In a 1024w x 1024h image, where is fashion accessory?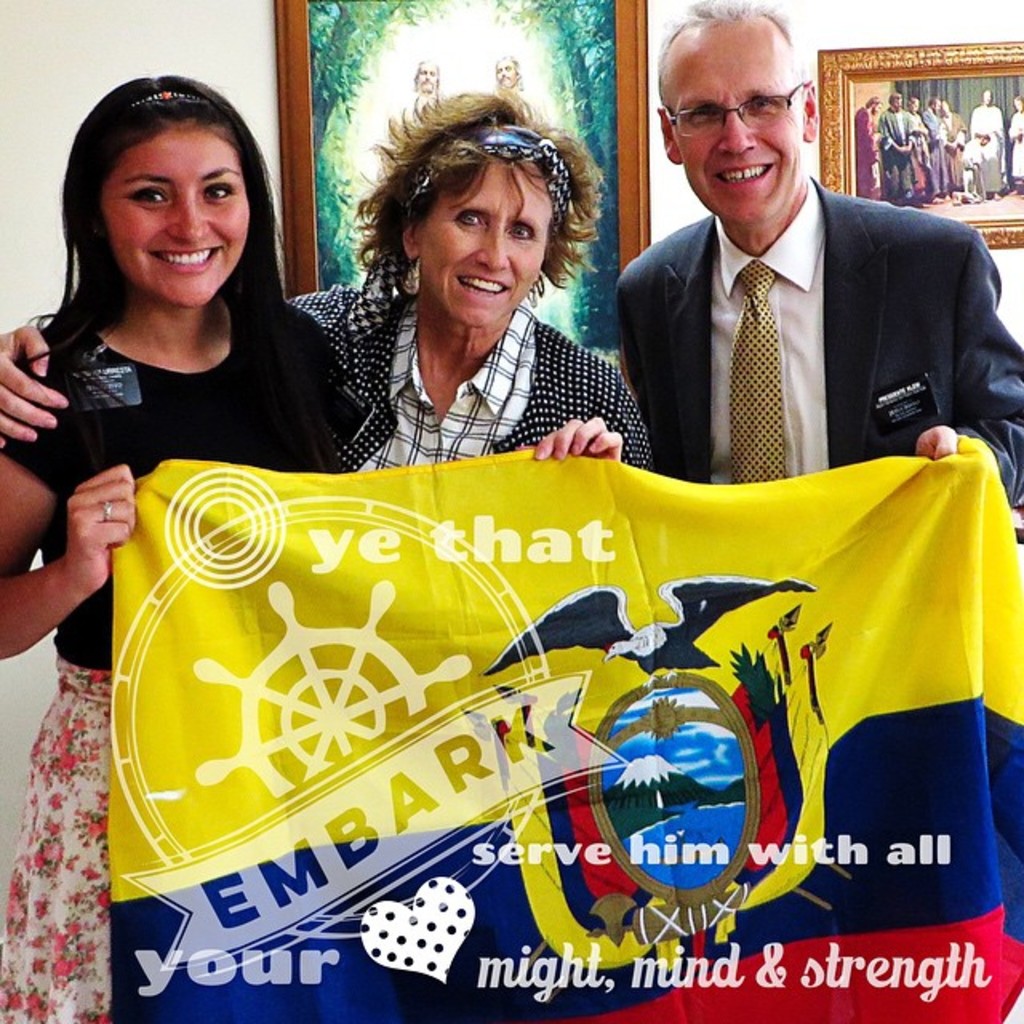
[104, 502, 110, 518].
